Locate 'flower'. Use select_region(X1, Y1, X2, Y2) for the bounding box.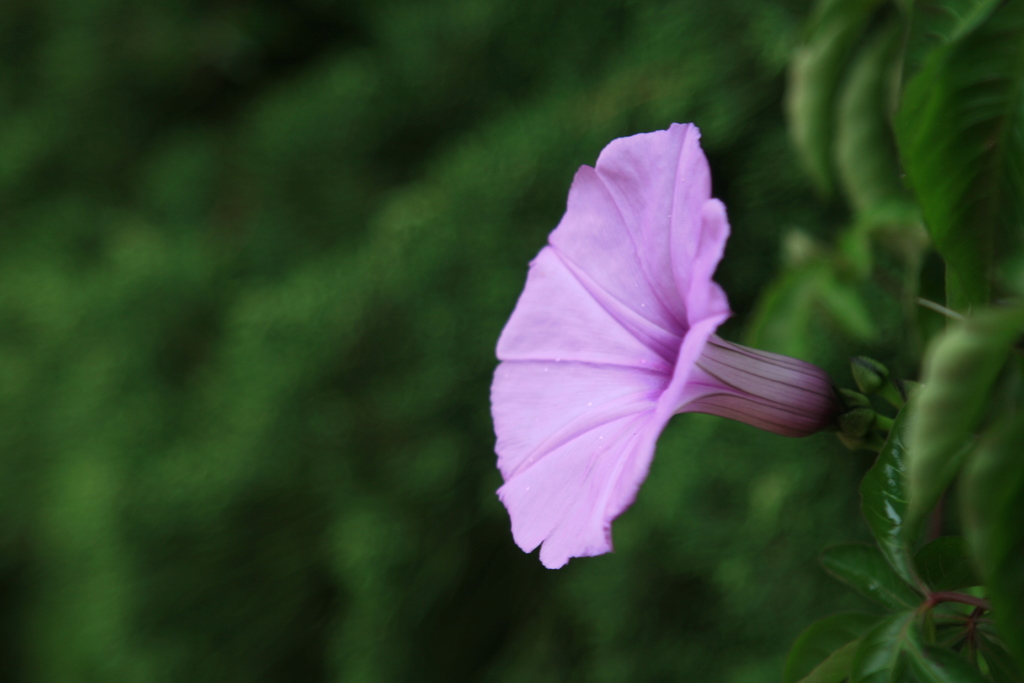
select_region(483, 140, 847, 575).
